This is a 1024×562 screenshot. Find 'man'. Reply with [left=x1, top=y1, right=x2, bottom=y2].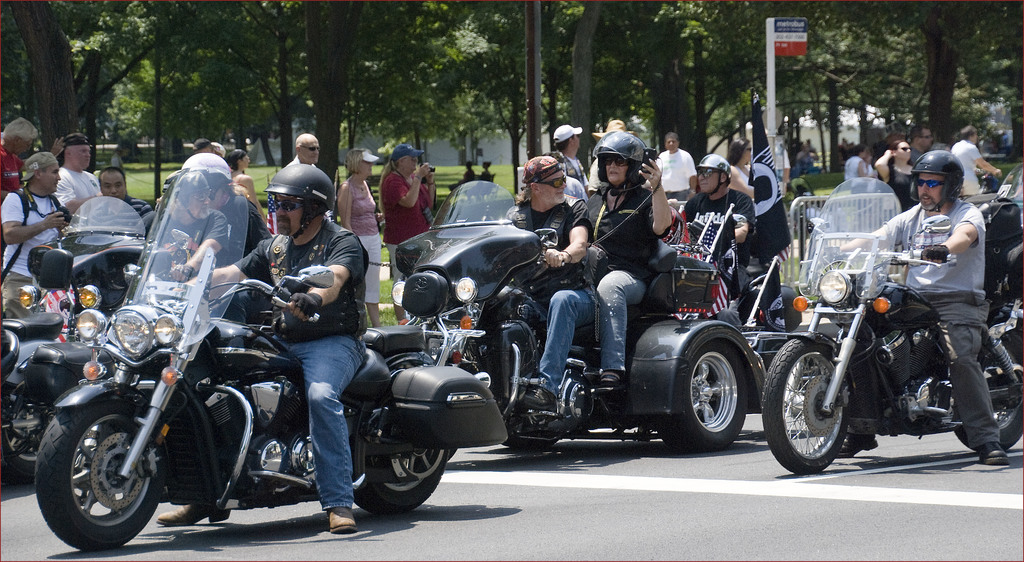
[left=52, top=132, right=100, bottom=219].
